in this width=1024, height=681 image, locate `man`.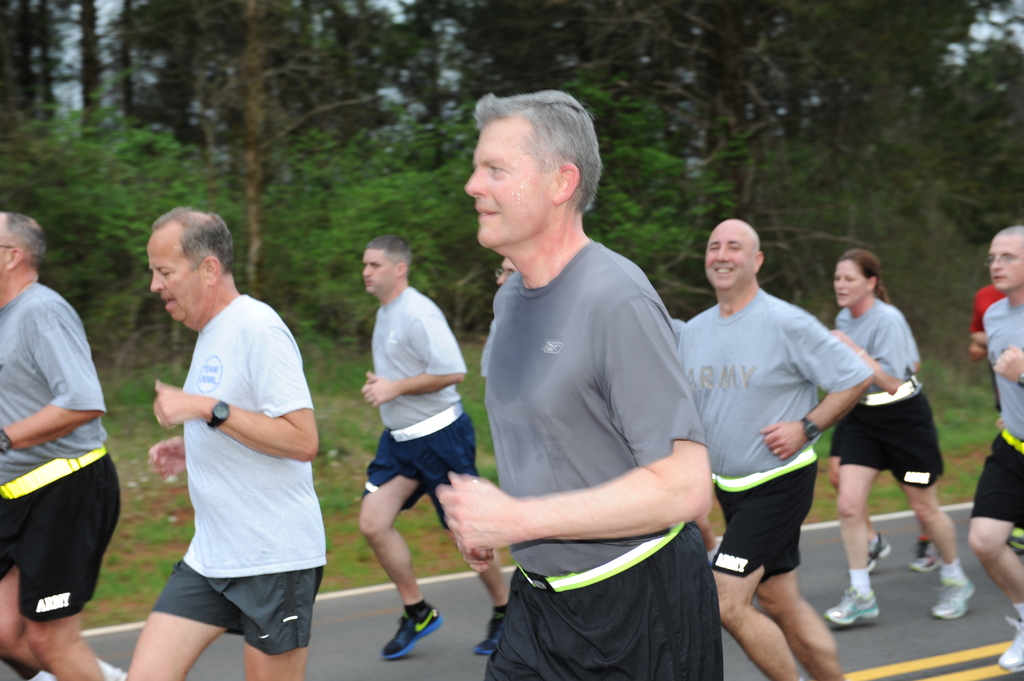
Bounding box: <bbox>360, 231, 514, 656</bbox>.
